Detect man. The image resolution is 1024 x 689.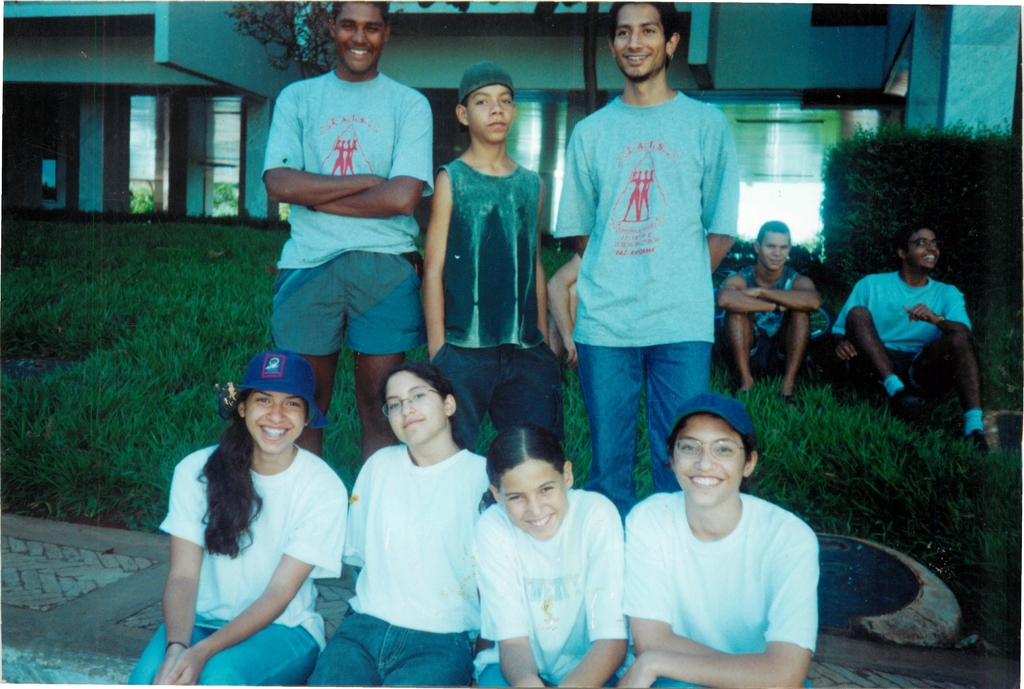
719/212/814/398.
